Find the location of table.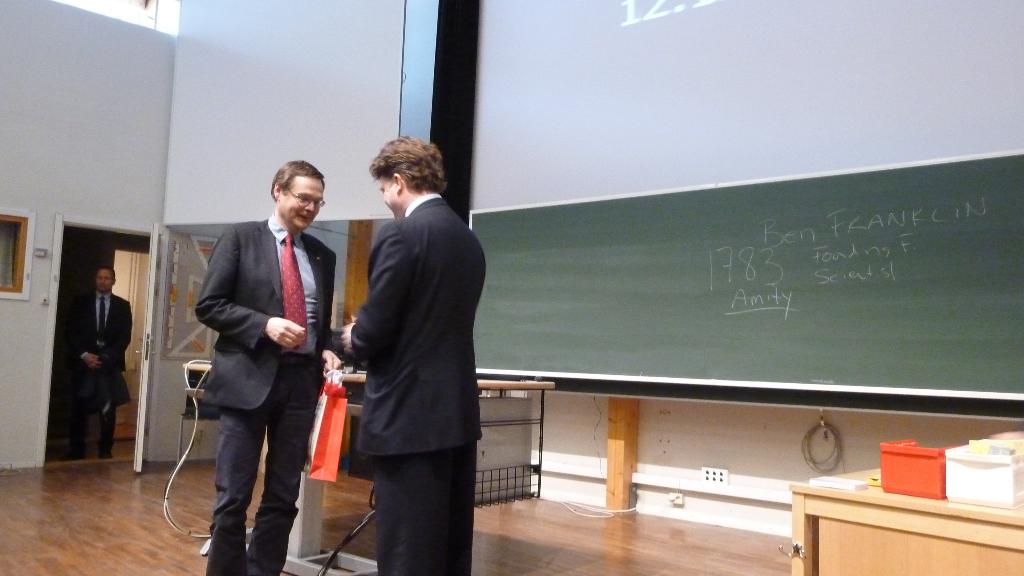
Location: box(786, 476, 996, 575).
